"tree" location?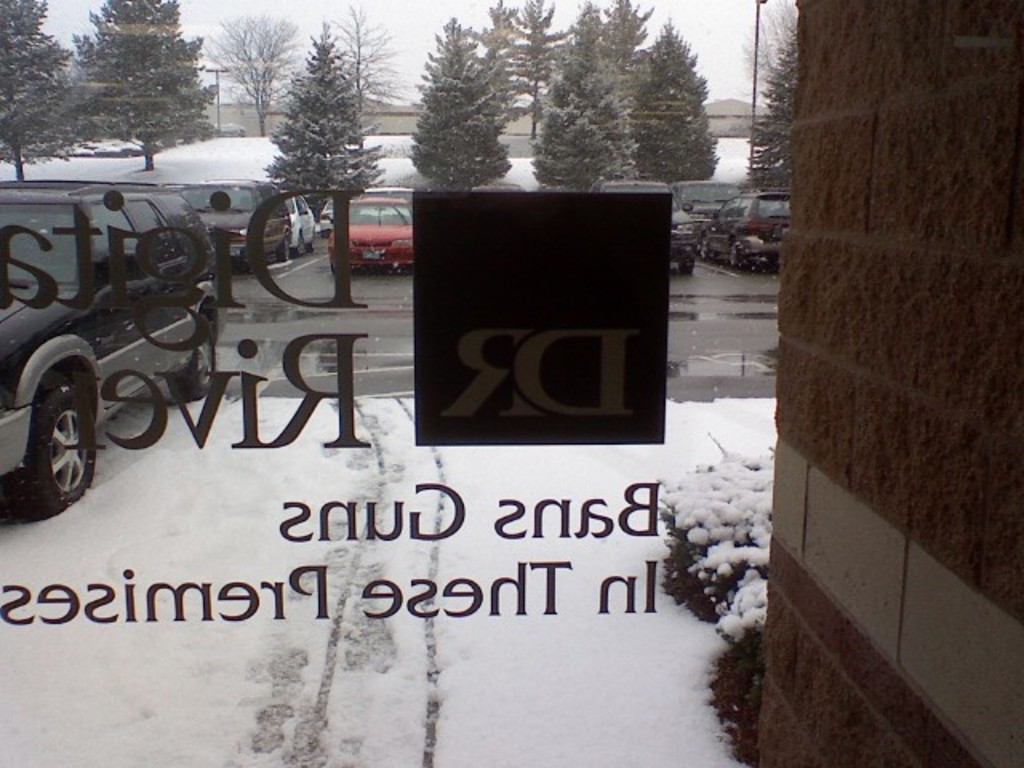
rect(635, 16, 720, 189)
